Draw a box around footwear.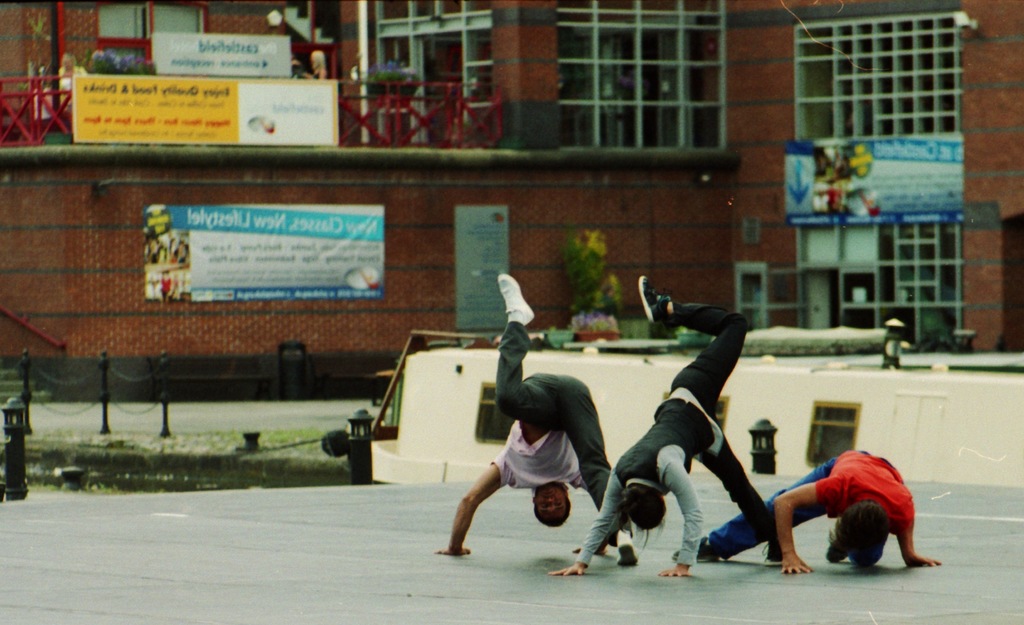
rect(628, 273, 671, 327).
